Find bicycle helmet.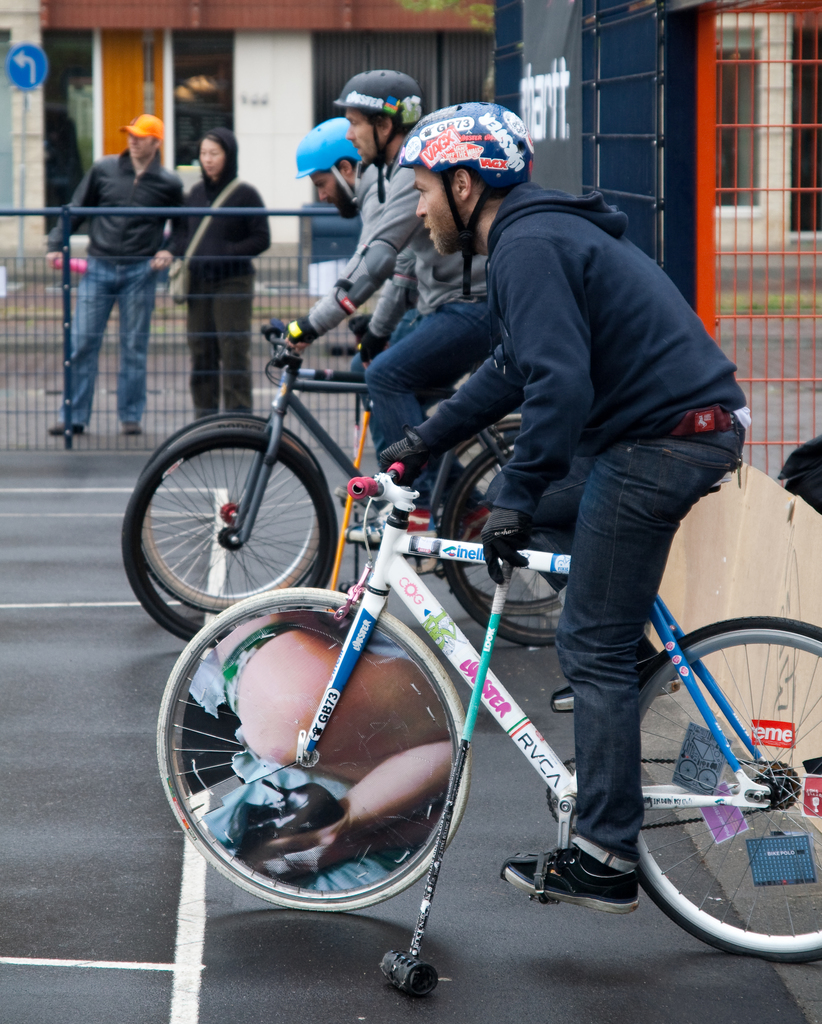
x1=404, y1=101, x2=523, y2=302.
